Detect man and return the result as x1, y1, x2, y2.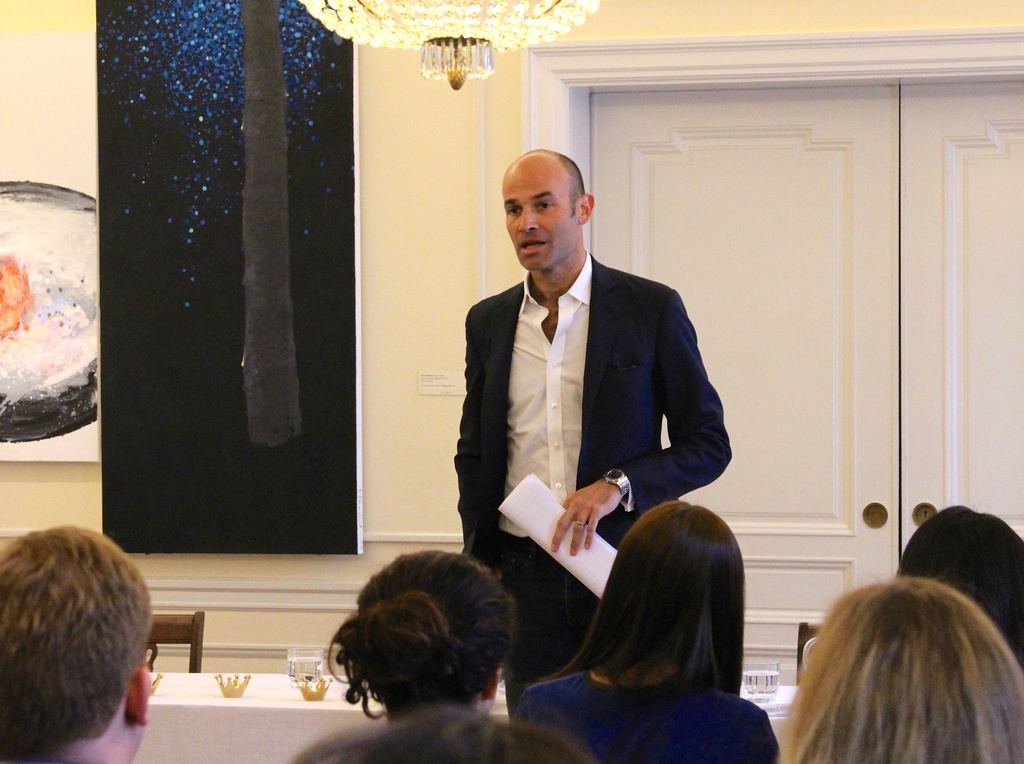
449, 134, 751, 751.
